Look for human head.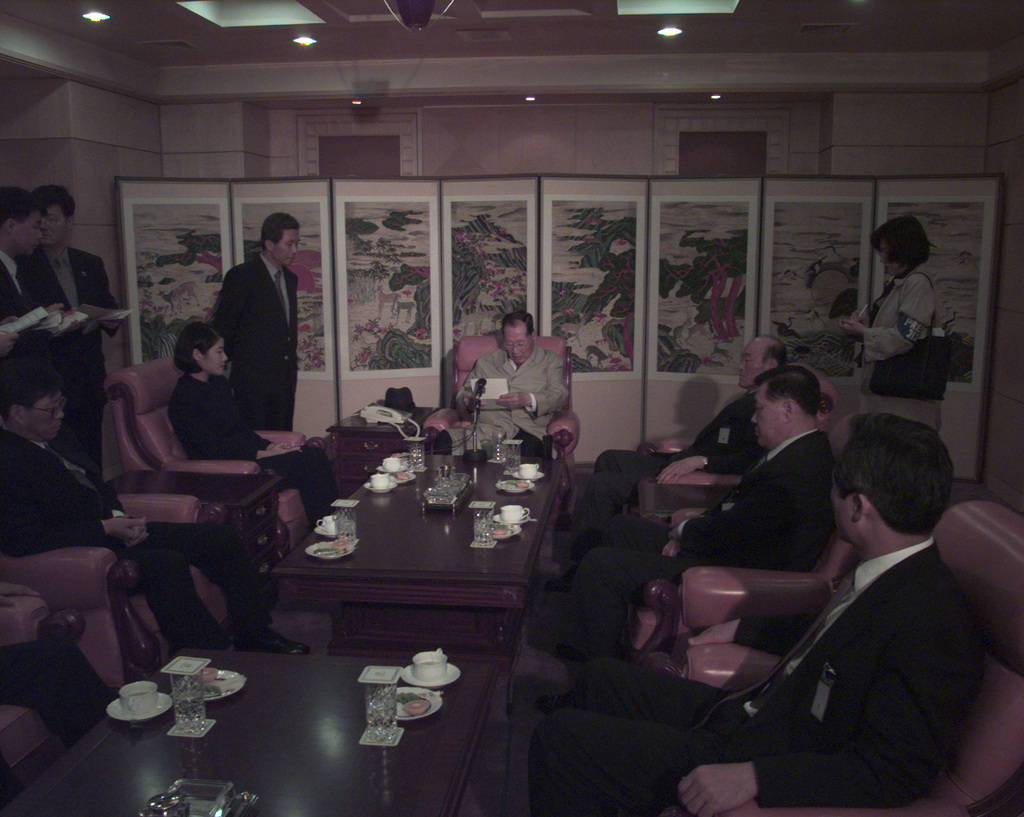
Found: 176 322 230 379.
